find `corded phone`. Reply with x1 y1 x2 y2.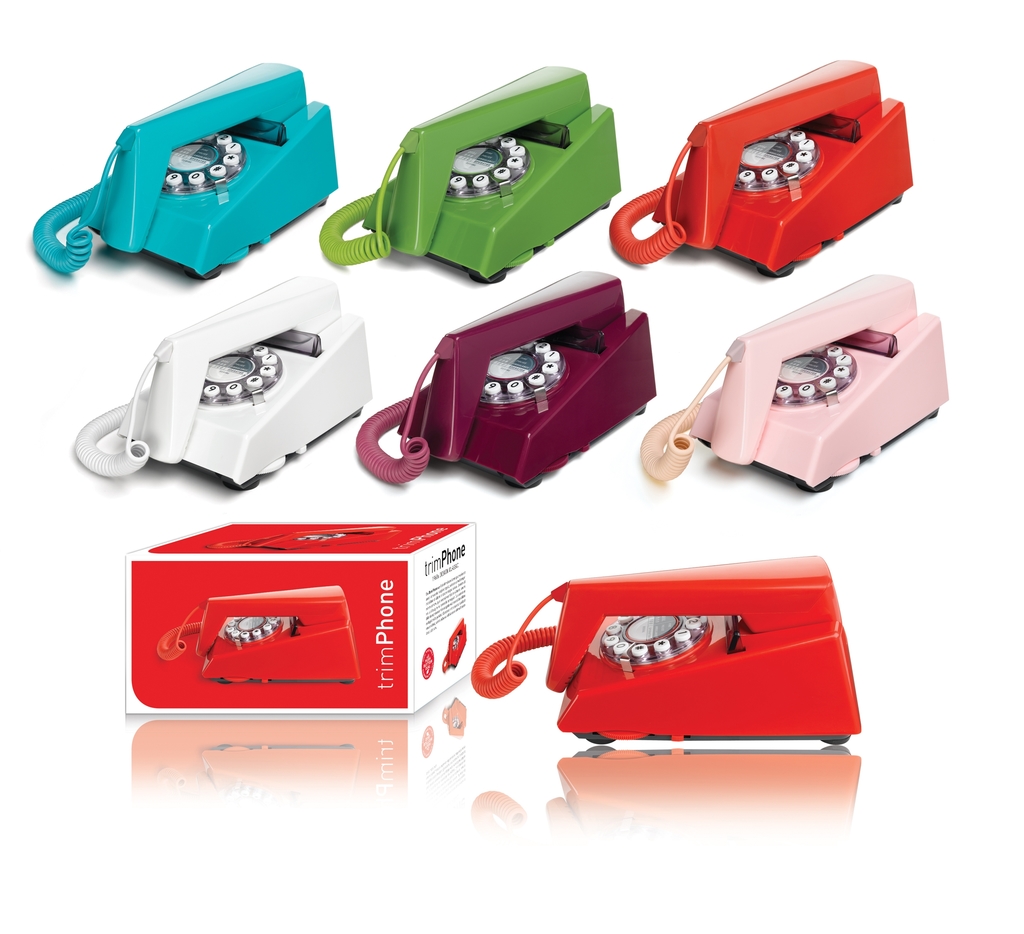
156 588 355 686.
